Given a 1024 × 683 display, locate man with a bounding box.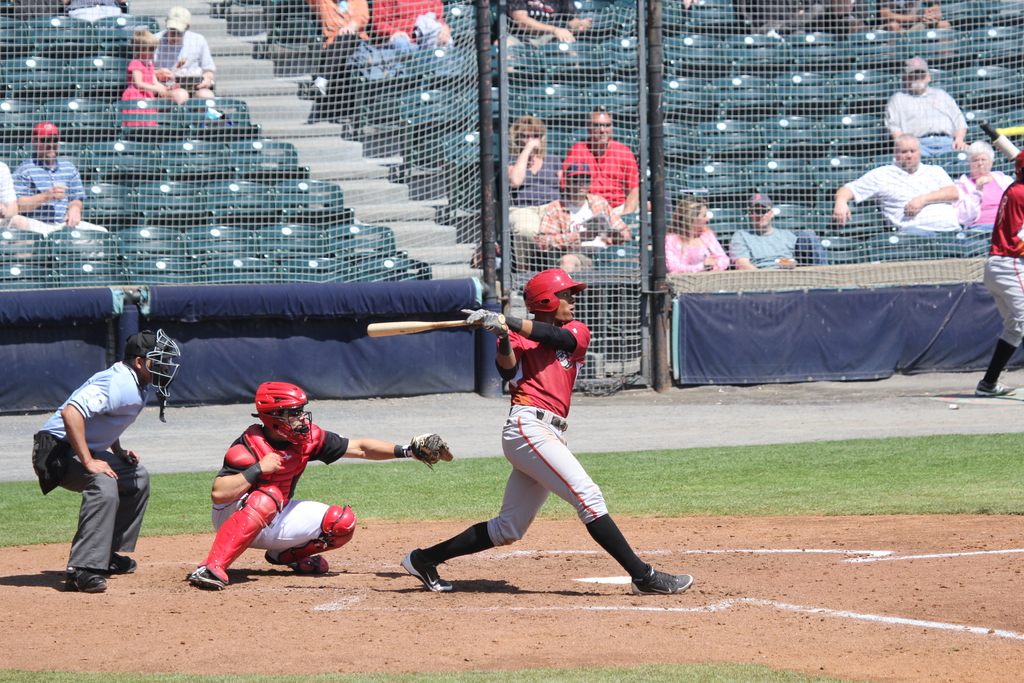
Located: 401,272,693,597.
